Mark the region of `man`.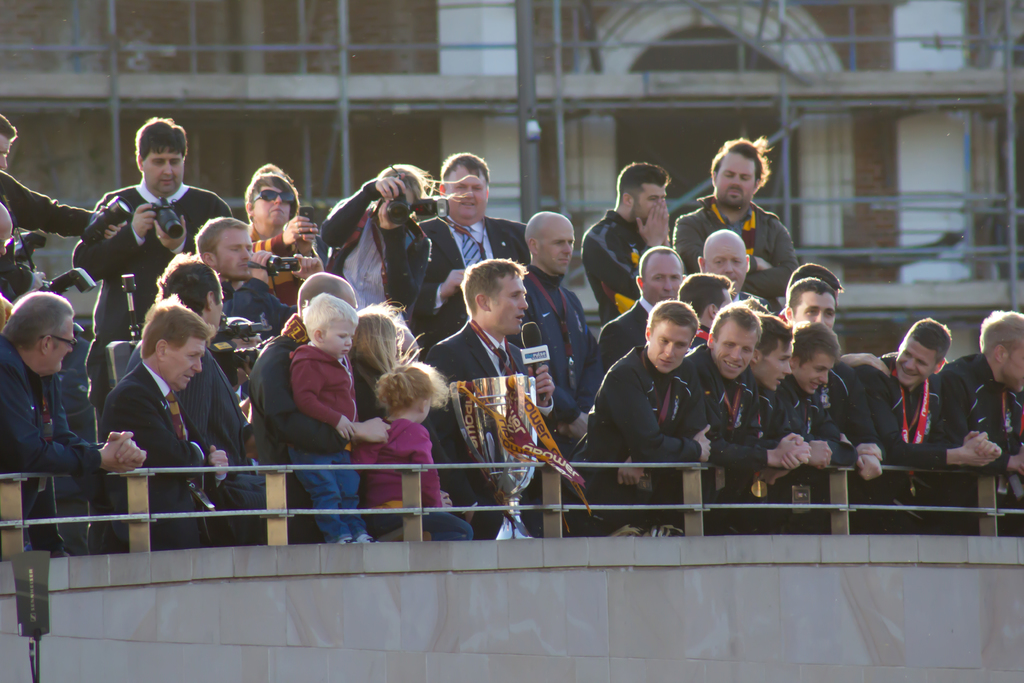
Region: [left=120, top=253, right=269, bottom=520].
